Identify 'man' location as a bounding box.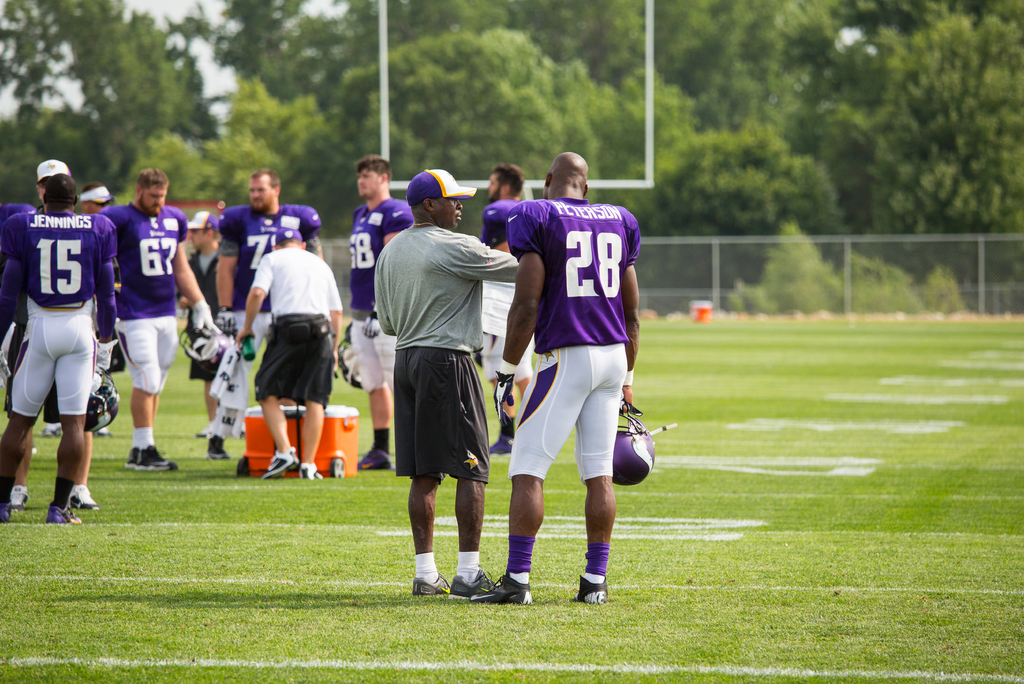
{"left": 174, "top": 209, "right": 245, "bottom": 440}.
